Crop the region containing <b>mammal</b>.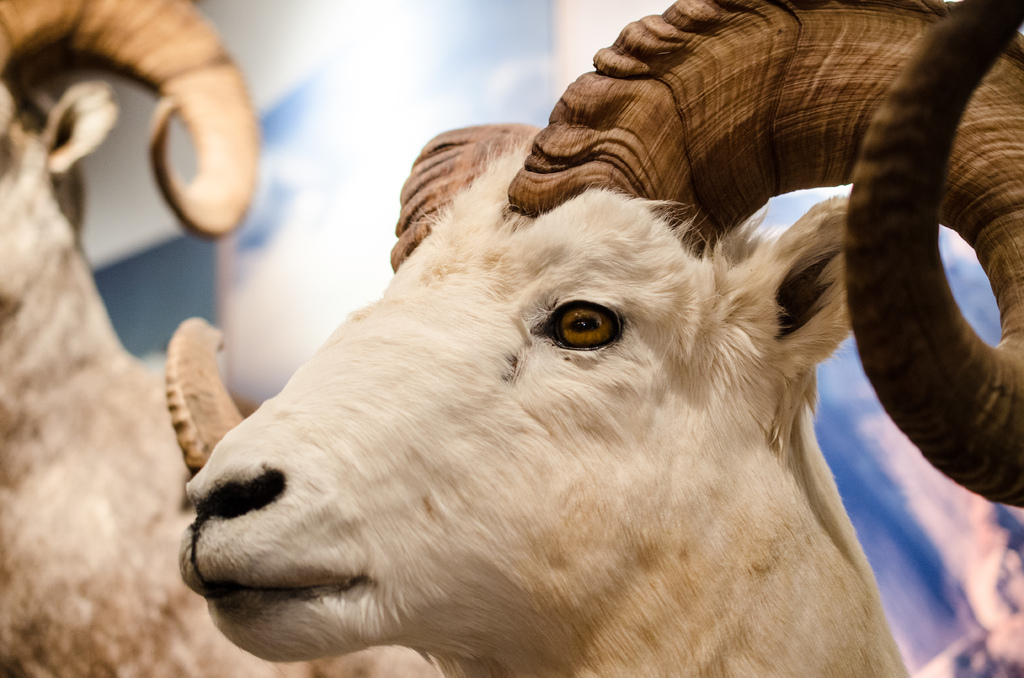
Crop region: rect(160, 312, 425, 677).
